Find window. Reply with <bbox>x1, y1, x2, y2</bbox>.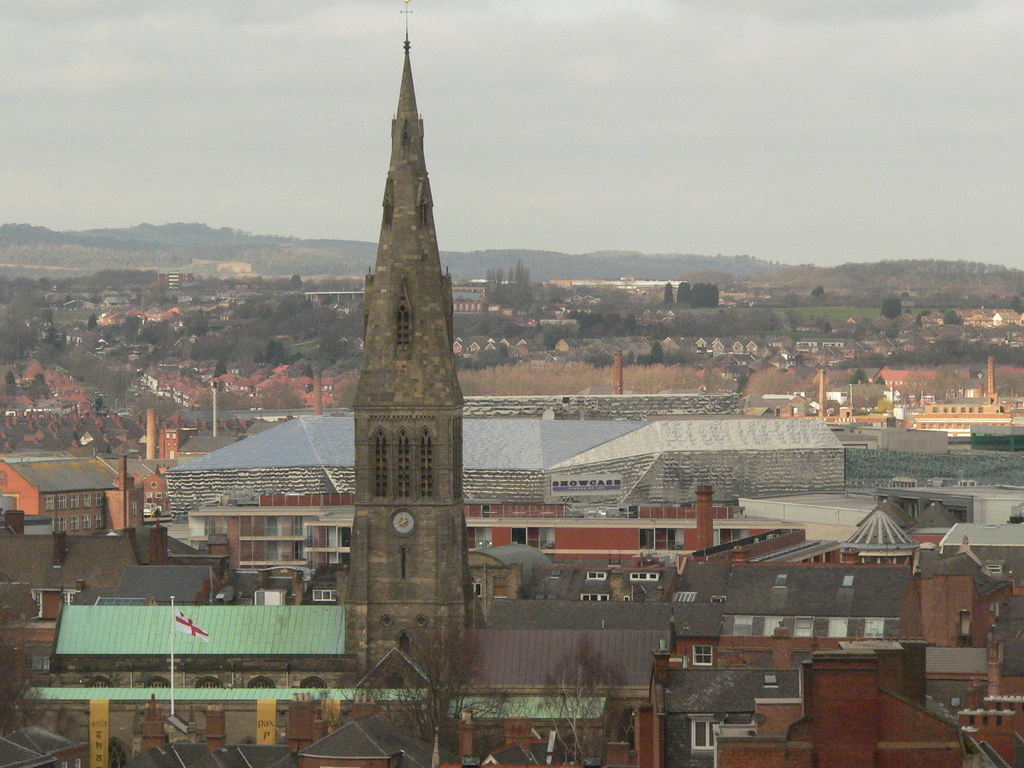
<bbox>87, 679, 112, 687</bbox>.
